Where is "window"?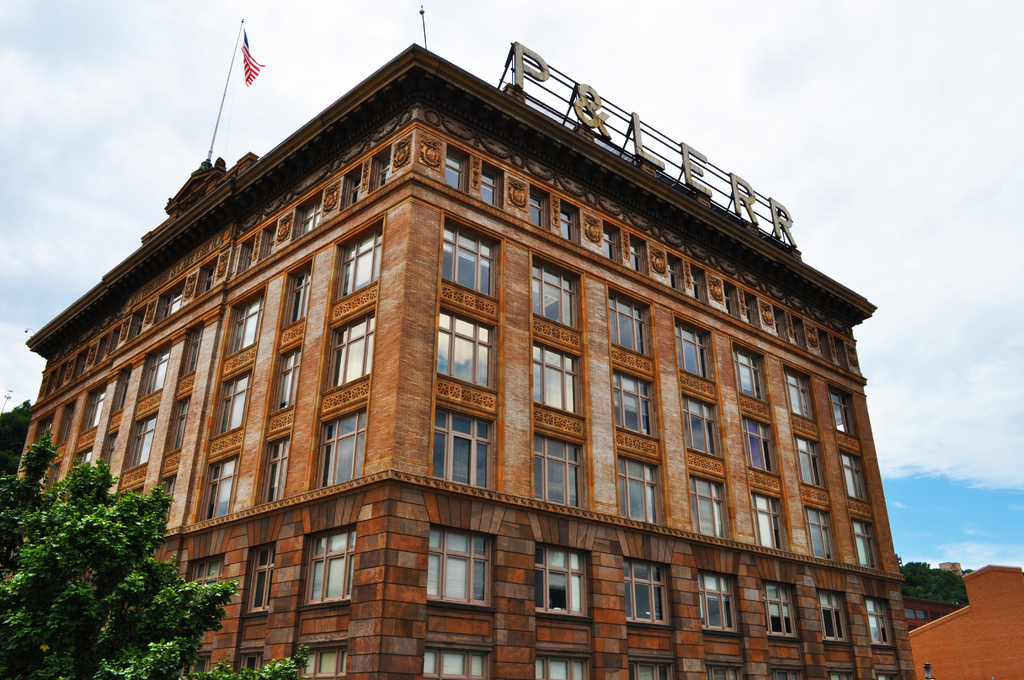
l=266, t=435, r=289, b=503.
